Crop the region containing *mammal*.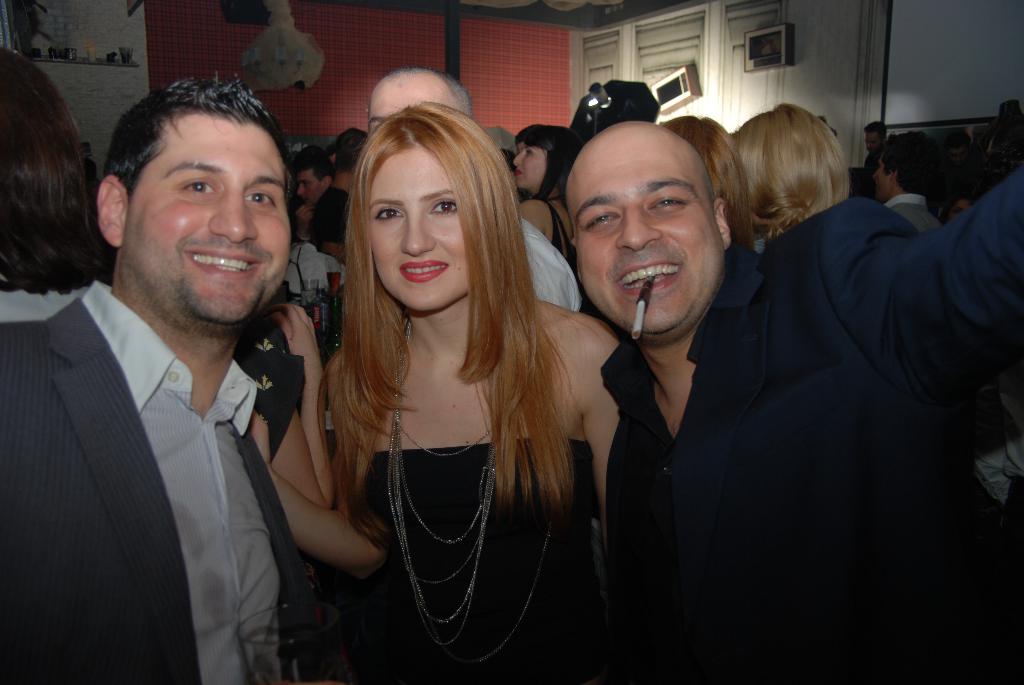
Crop region: [left=0, top=77, right=300, bottom=684].
